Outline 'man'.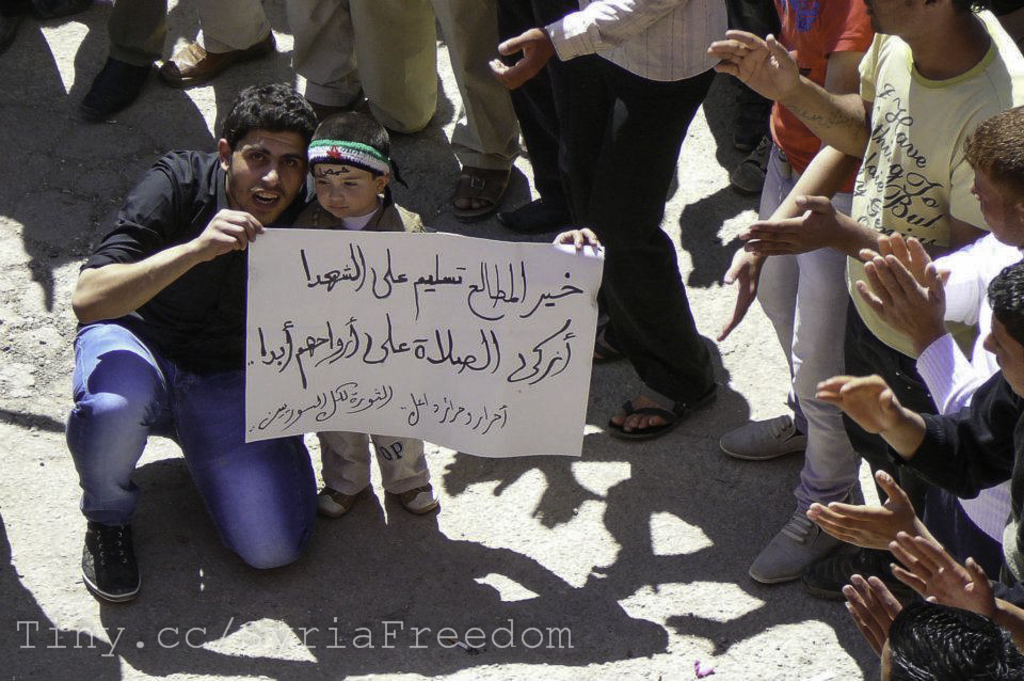
Outline: region(53, 86, 331, 588).
